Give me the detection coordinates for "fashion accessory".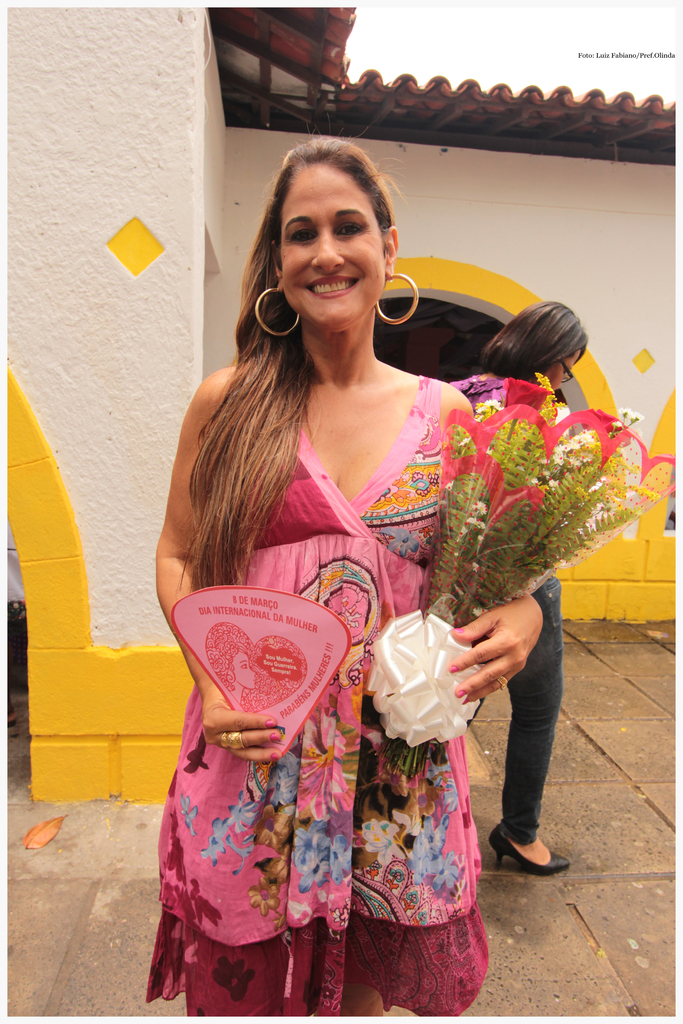
detection(453, 625, 465, 634).
